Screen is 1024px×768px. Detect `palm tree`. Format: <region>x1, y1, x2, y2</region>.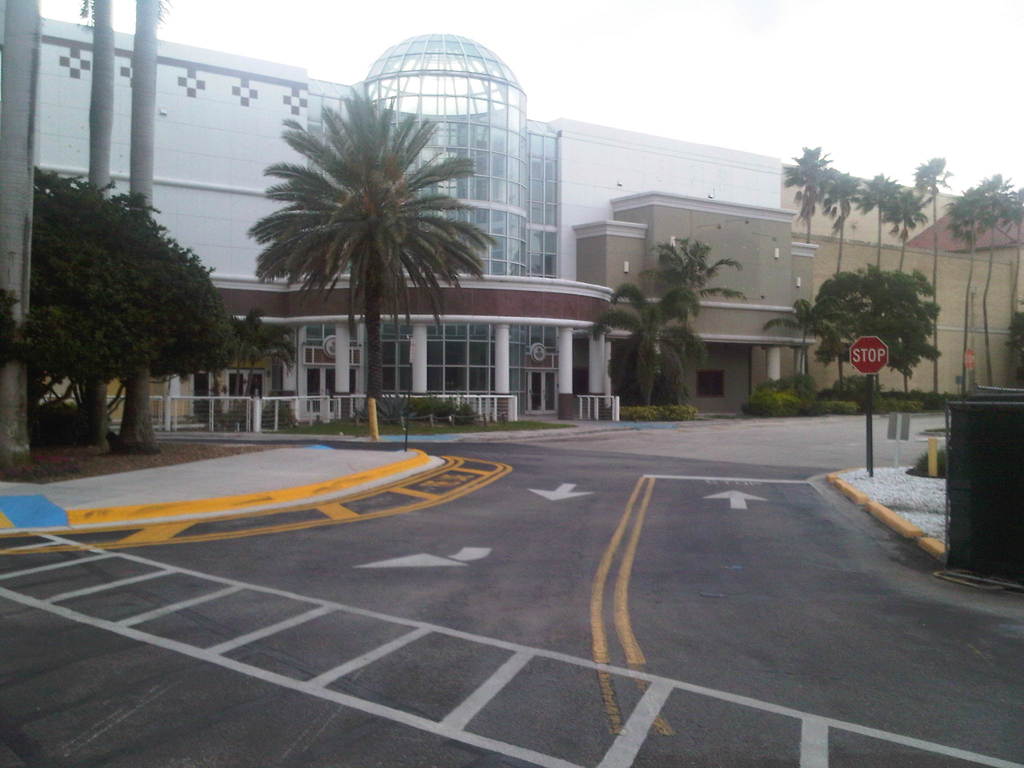
<region>587, 280, 708, 414</region>.
